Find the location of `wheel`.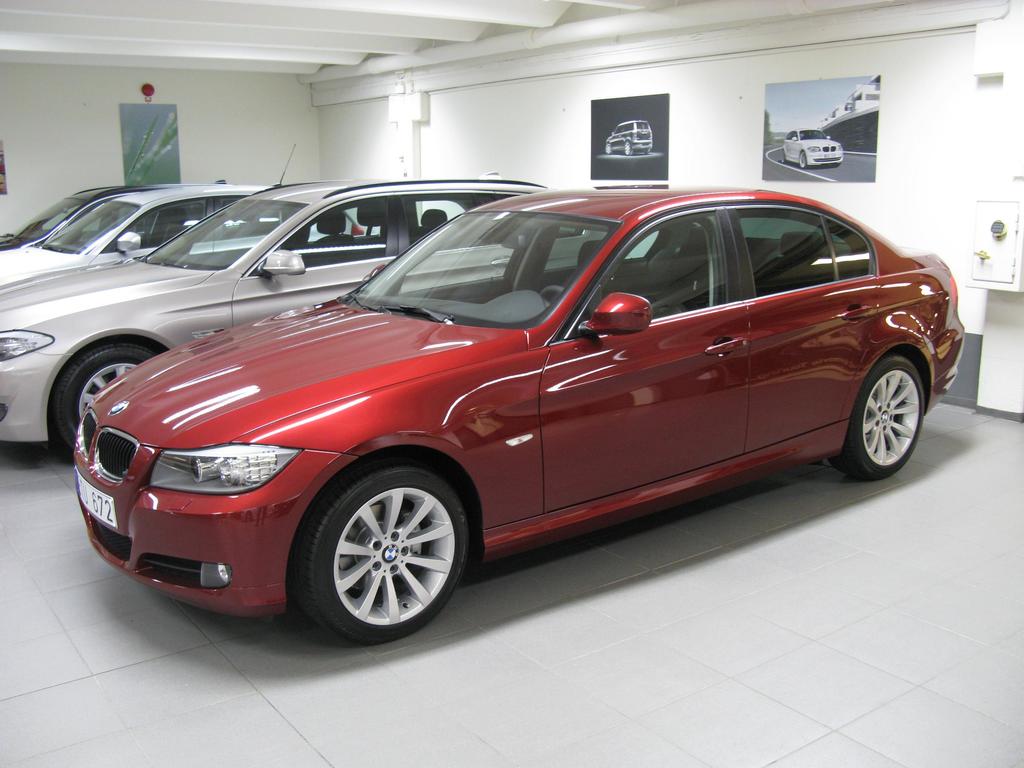
Location: <region>54, 344, 154, 446</region>.
